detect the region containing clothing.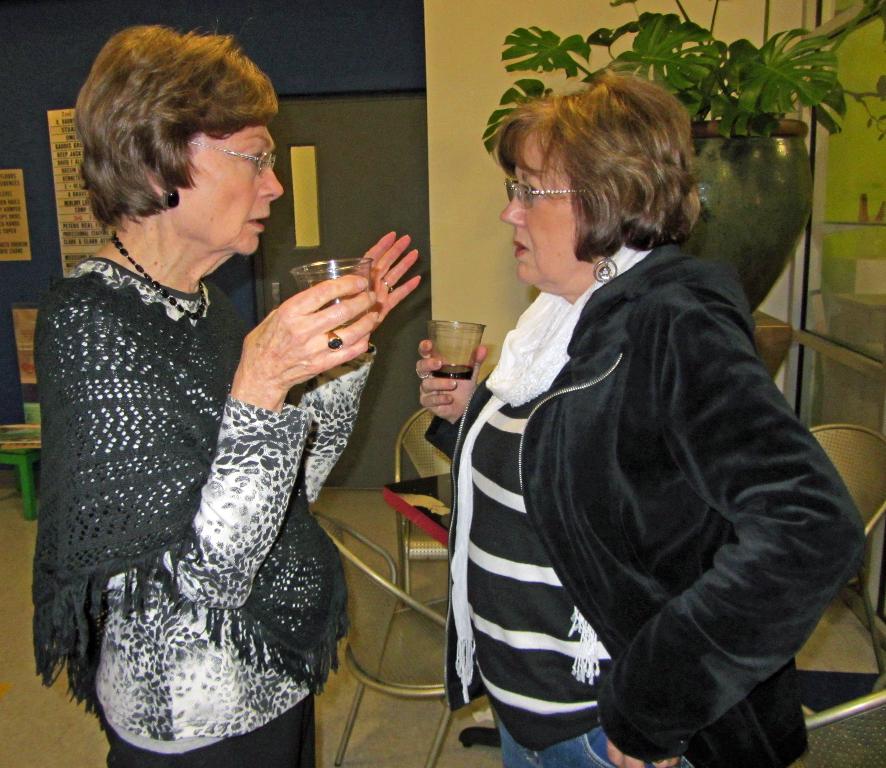
[left=444, top=235, right=875, bottom=767].
